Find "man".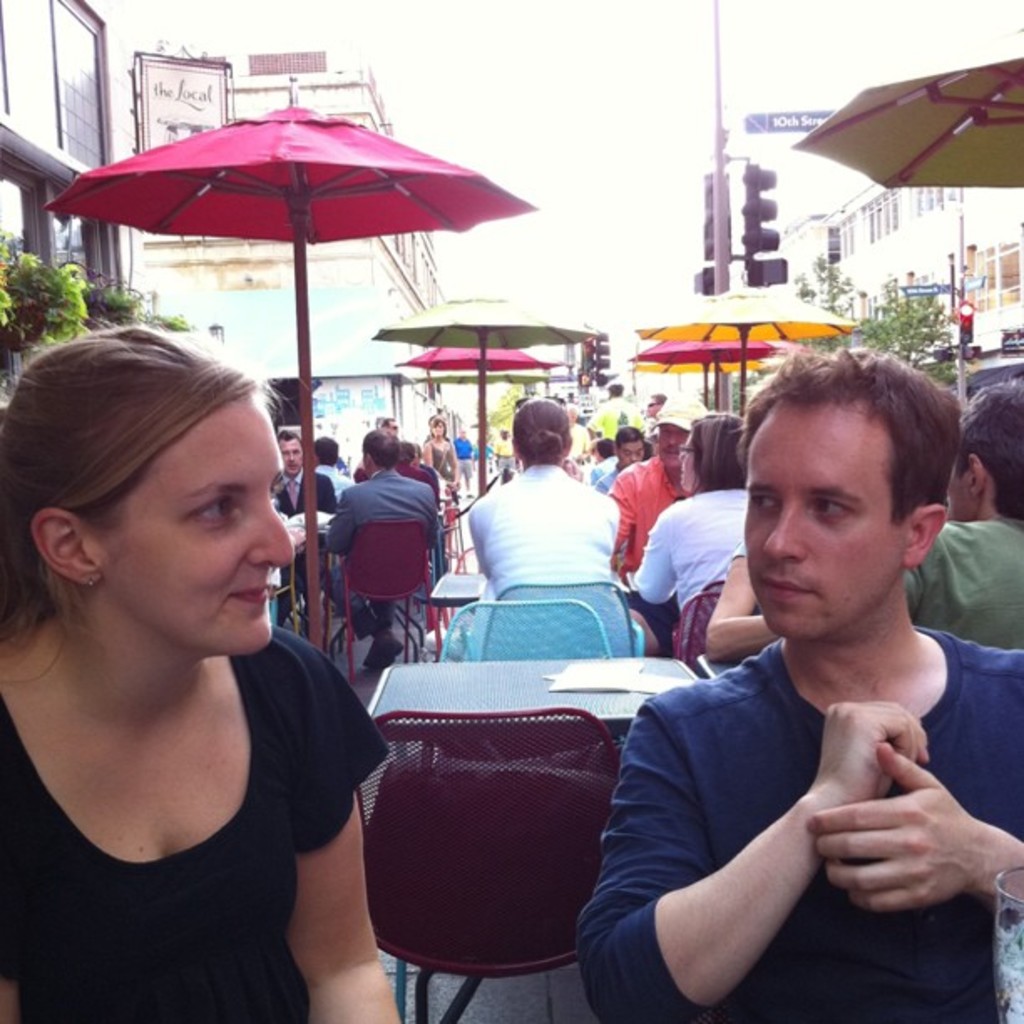
x1=589 y1=422 x2=649 y2=492.
